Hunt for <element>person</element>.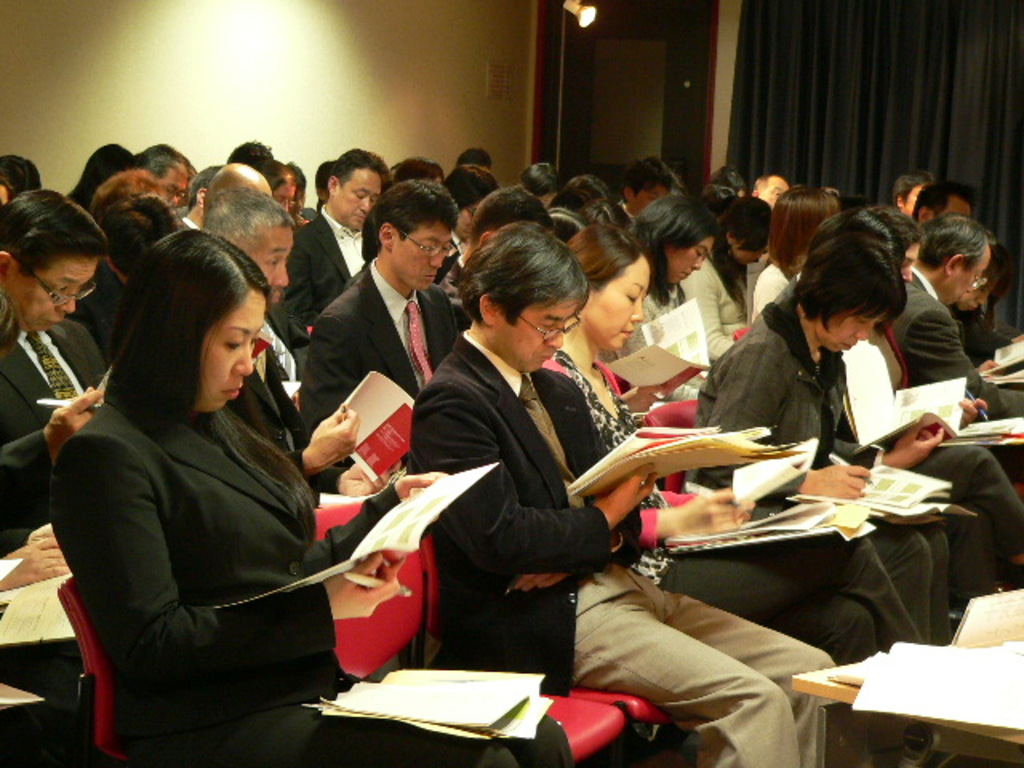
Hunted down at detection(758, 166, 800, 218).
